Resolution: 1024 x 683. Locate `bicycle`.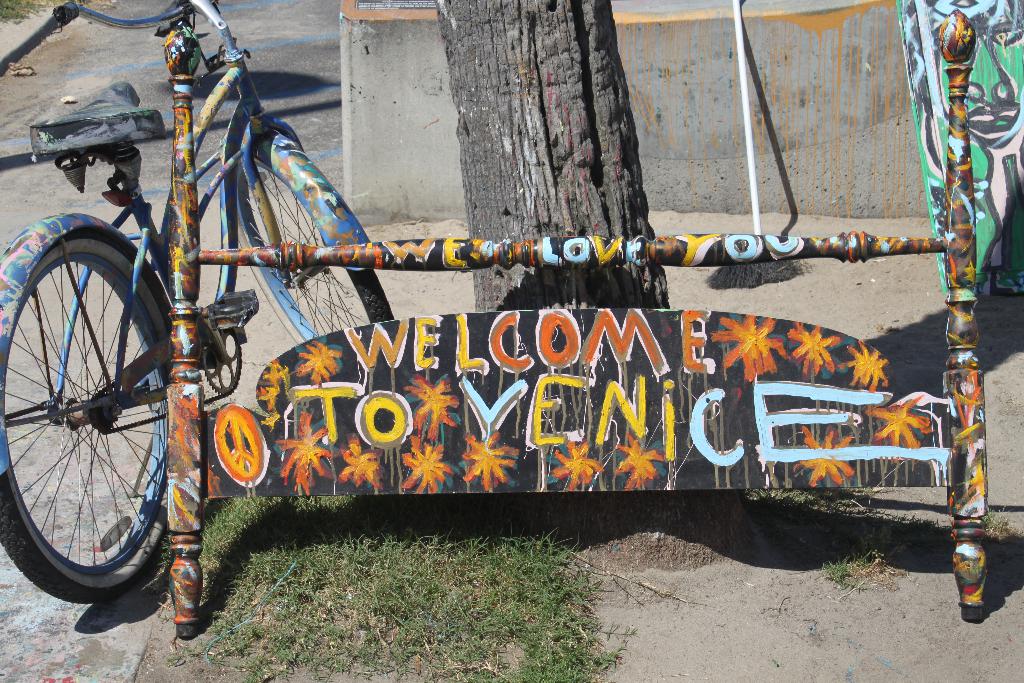
Rect(0, 5, 329, 623).
